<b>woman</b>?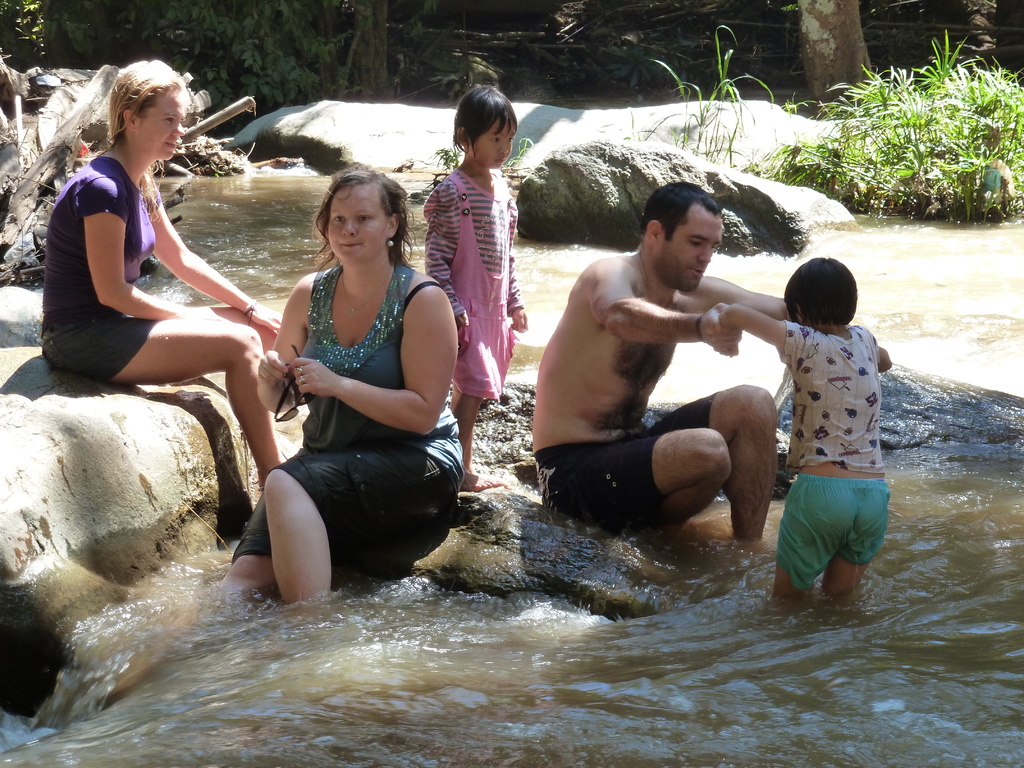
<box>34,57,298,522</box>
